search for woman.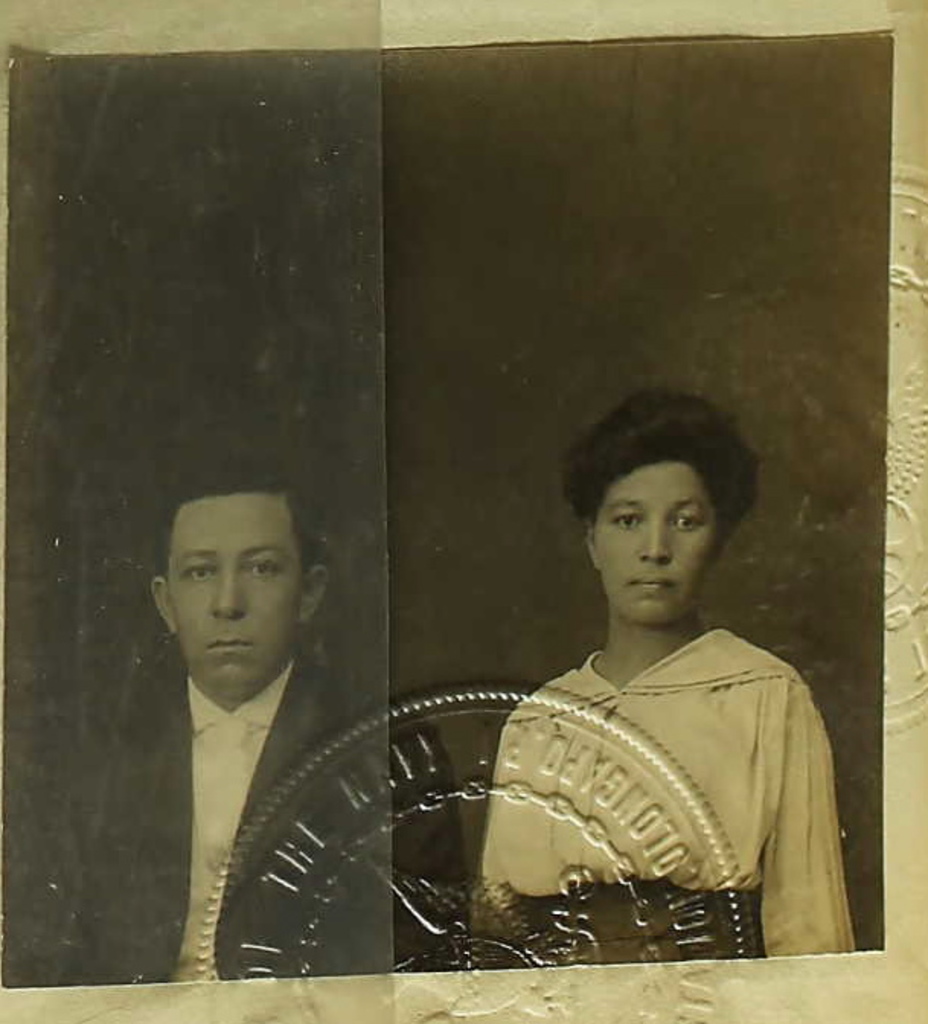
Found at {"x1": 433, "y1": 386, "x2": 867, "y2": 960}.
